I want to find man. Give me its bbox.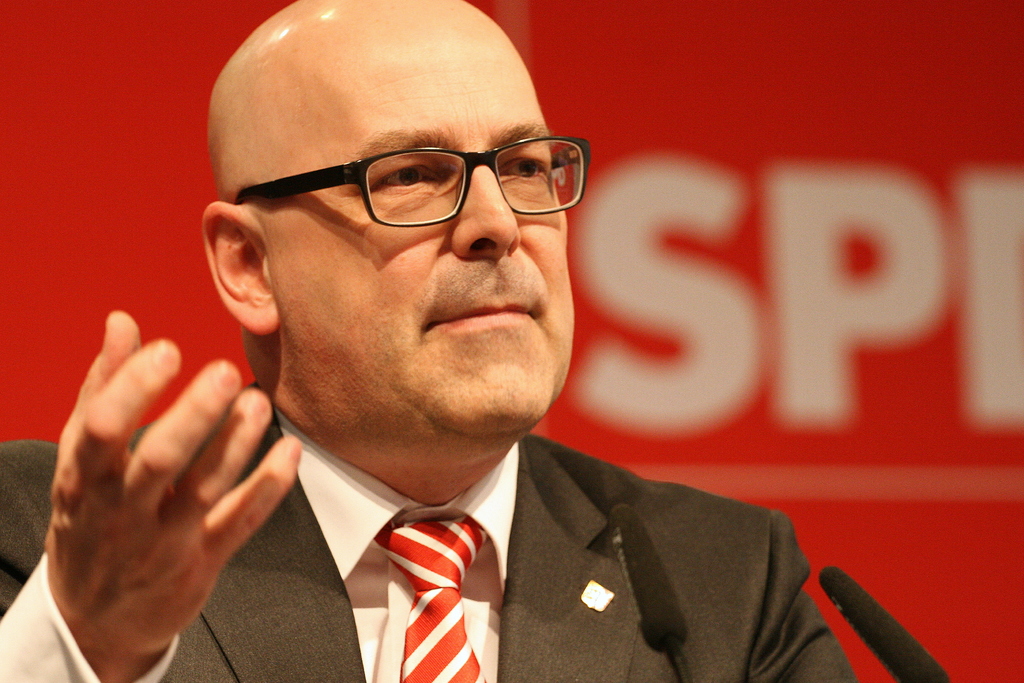
left=0, top=0, right=851, bottom=682.
